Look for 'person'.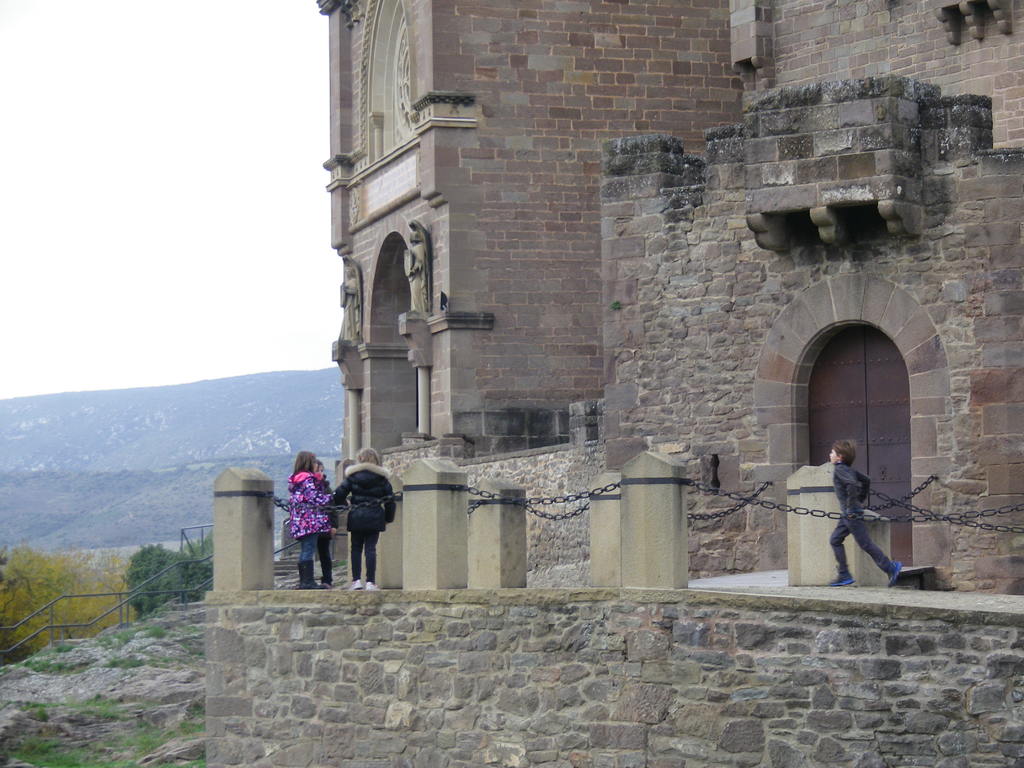
Found: <box>328,446,397,598</box>.
